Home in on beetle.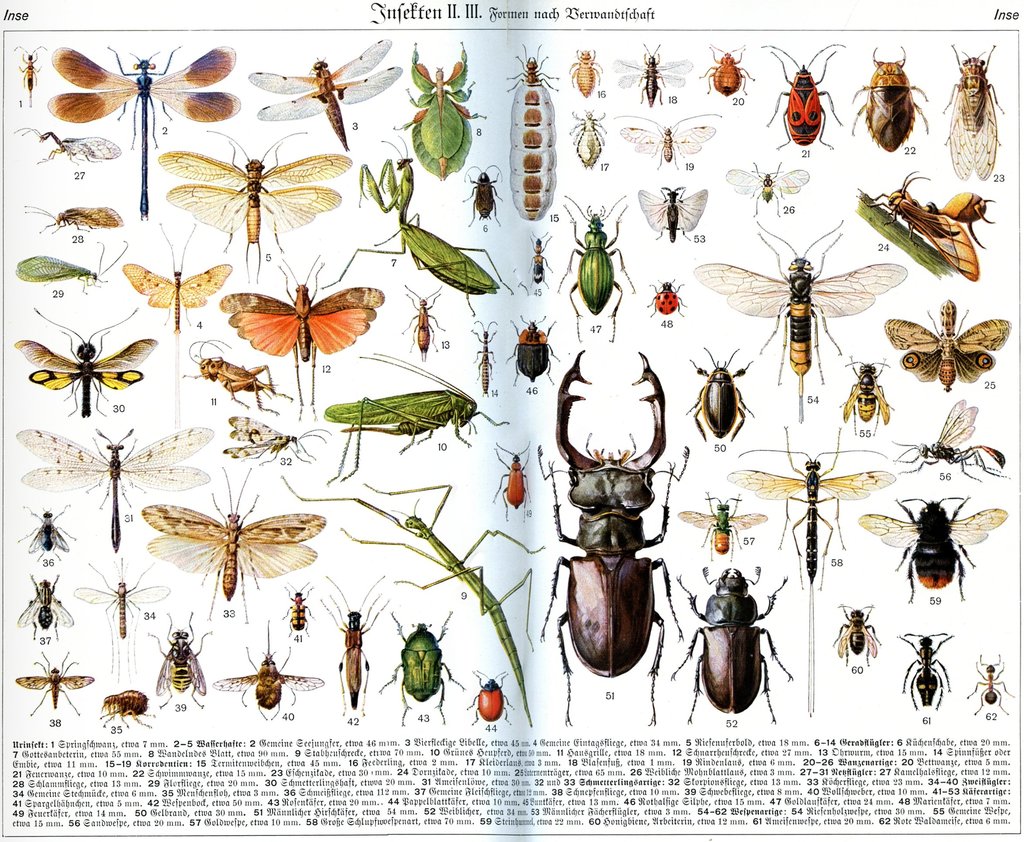
Homed in at (left=725, top=421, right=894, bottom=724).
